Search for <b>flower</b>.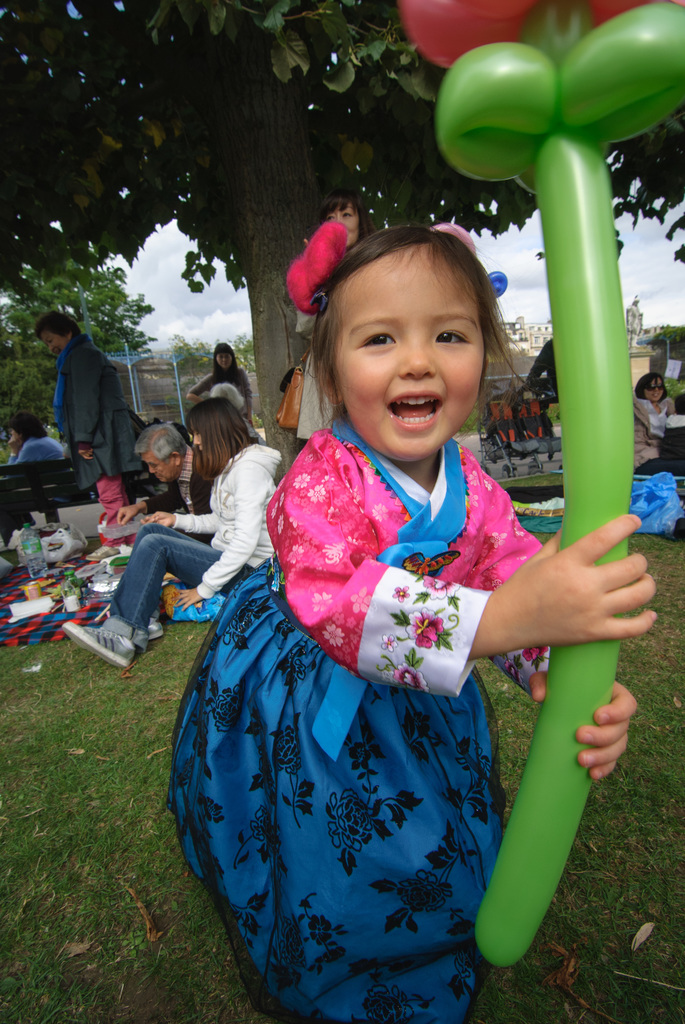
Found at [x1=349, y1=591, x2=372, y2=615].
